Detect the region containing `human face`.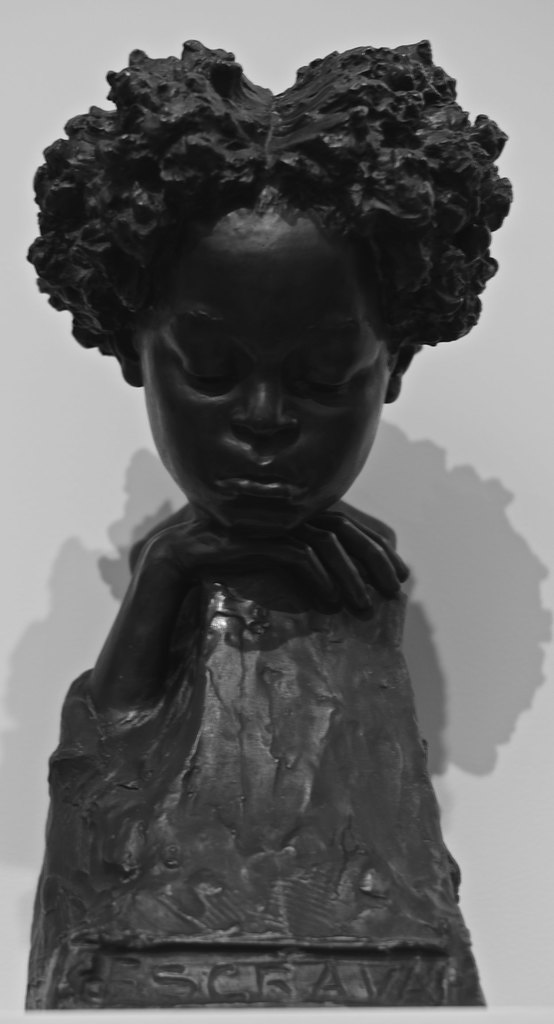
detection(136, 210, 390, 529).
